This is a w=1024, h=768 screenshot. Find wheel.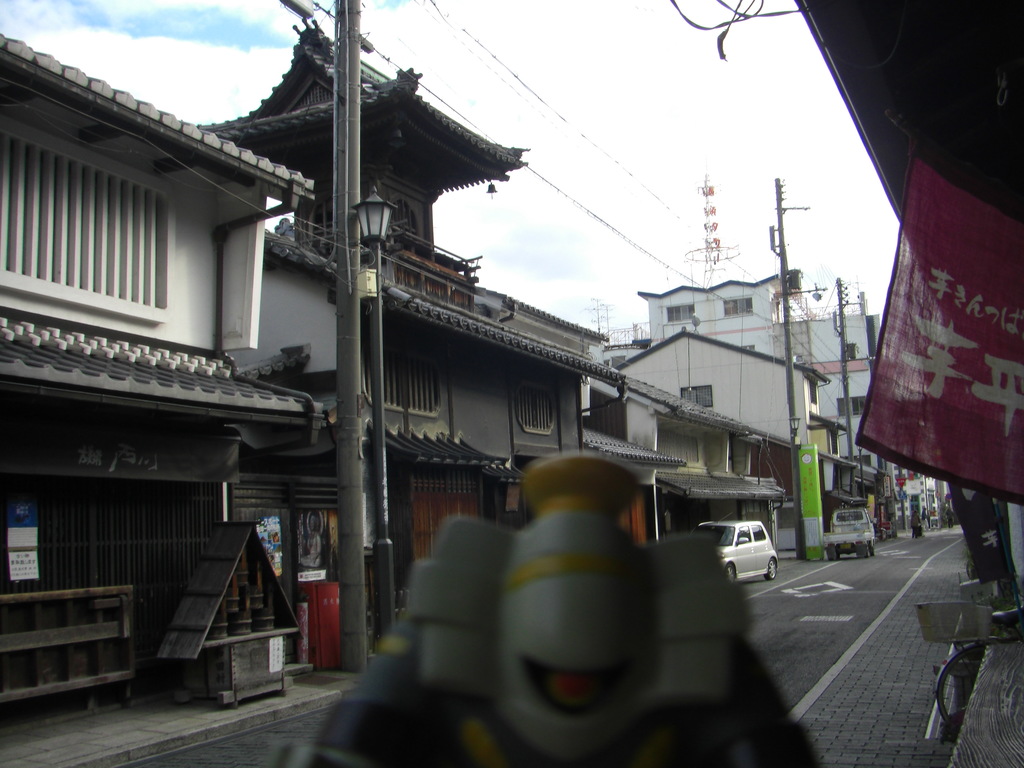
Bounding box: locate(726, 561, 738, 588).
